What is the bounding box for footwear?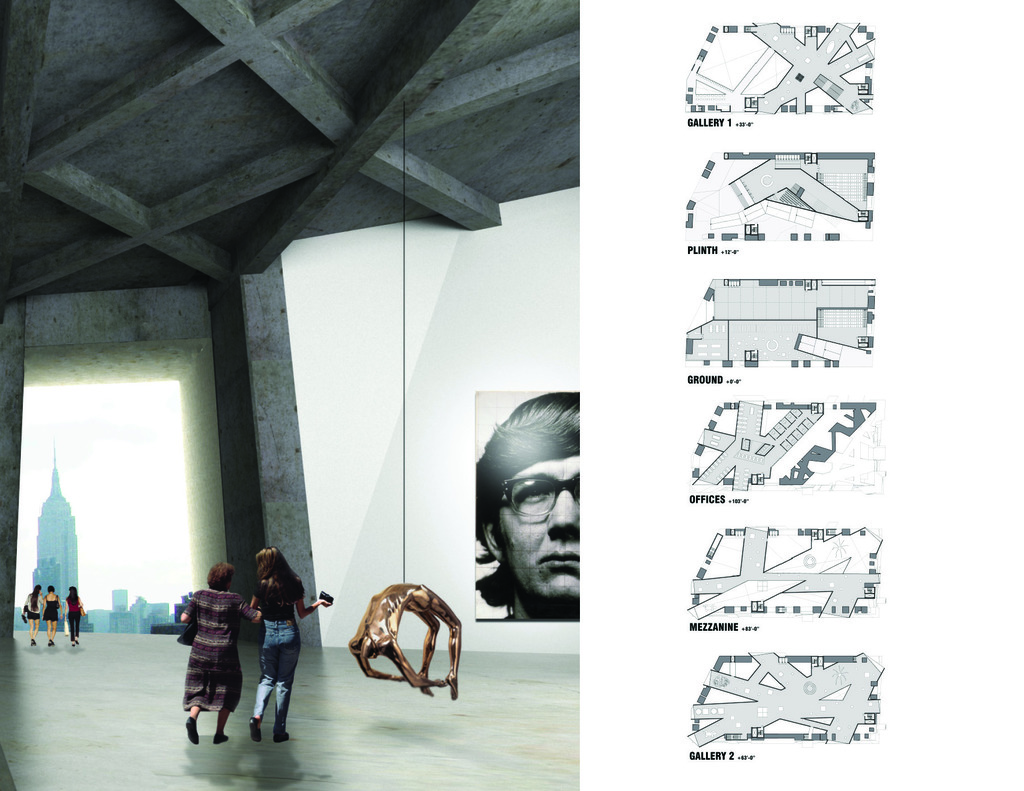
{"x1": 68, "y1": 643, "x2": 74, "y2": 648}.
